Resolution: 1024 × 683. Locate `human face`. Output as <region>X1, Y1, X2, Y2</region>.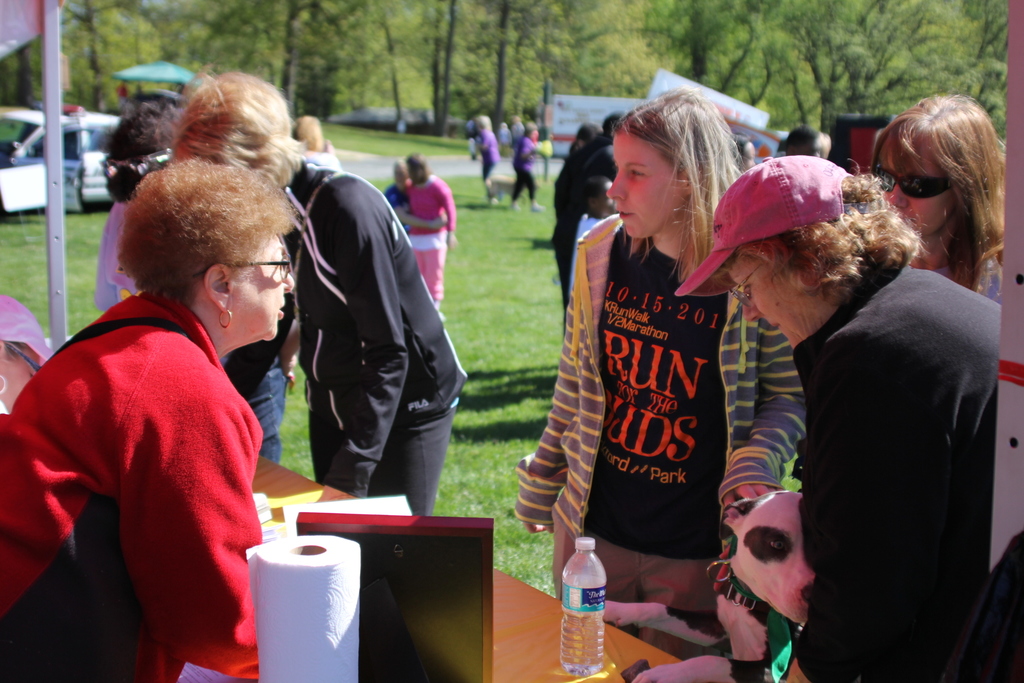
<region>727, 269, 819, 347</region>.
